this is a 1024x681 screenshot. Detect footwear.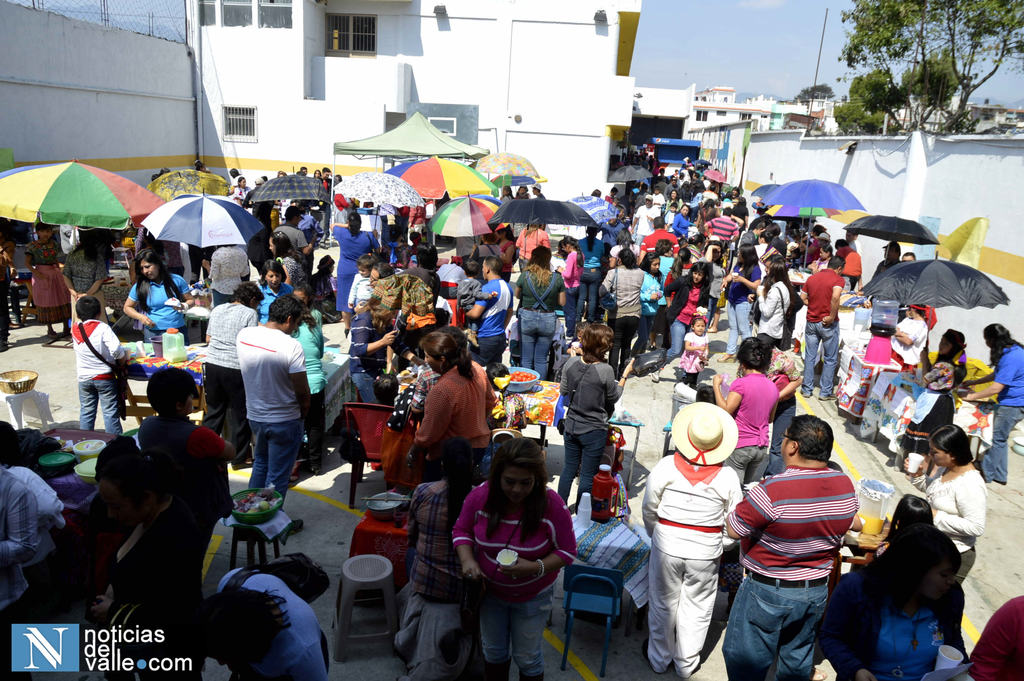
{"x1": 819, "y1": 393, "x2": 834, "y2": 402}.
